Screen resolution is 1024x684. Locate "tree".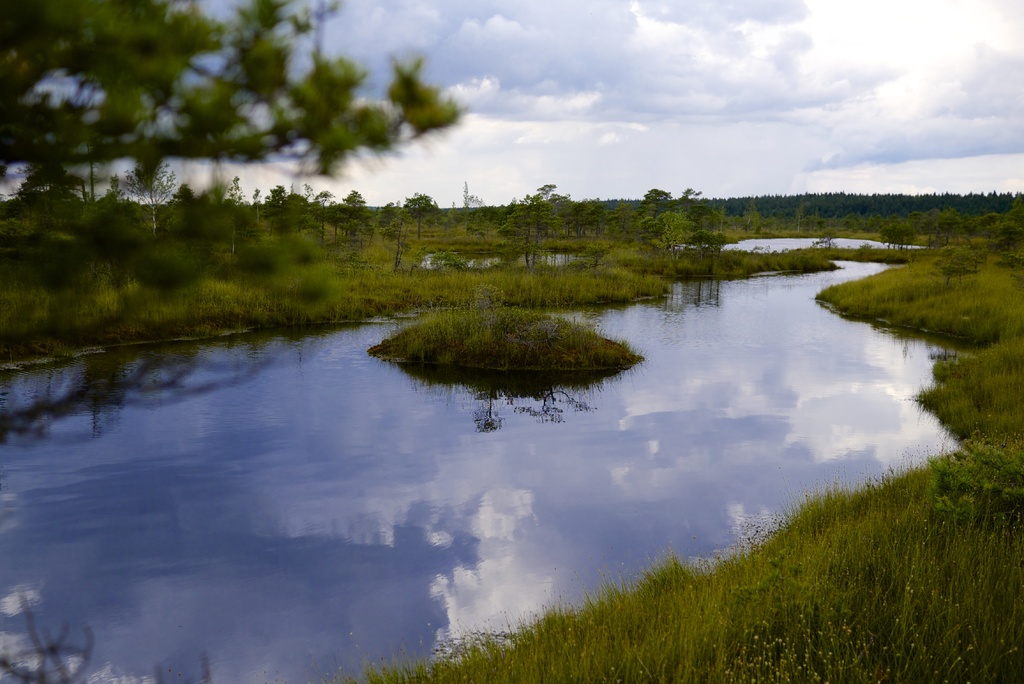
x1=241 y1=179 x2=325 y2=244.
